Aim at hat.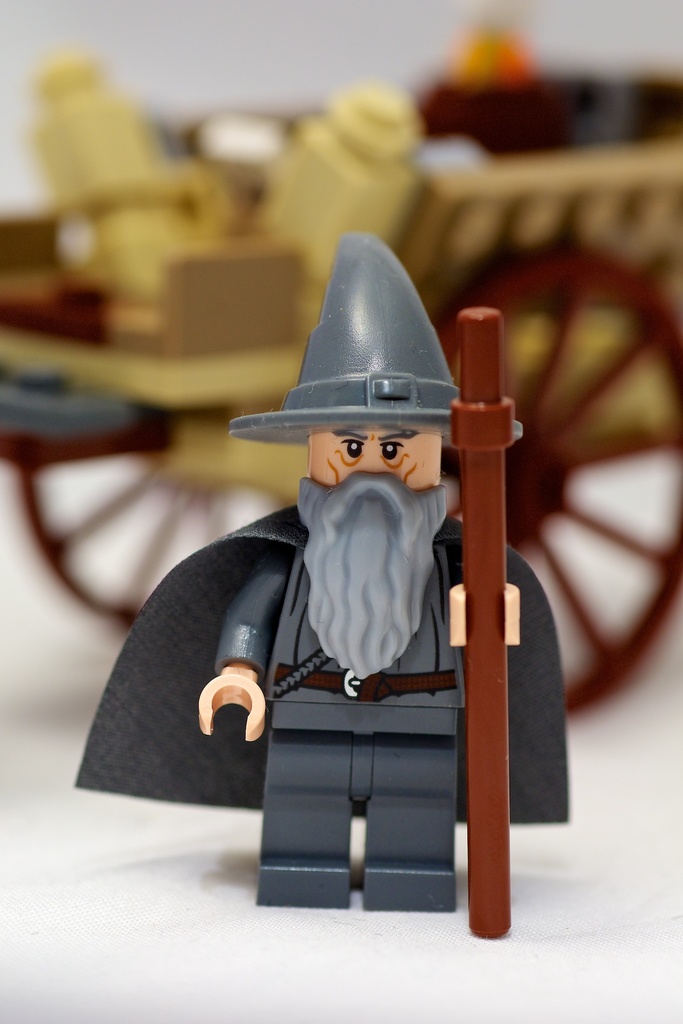
Aimed at (left=229, top=234, right=525, bottom=449).
